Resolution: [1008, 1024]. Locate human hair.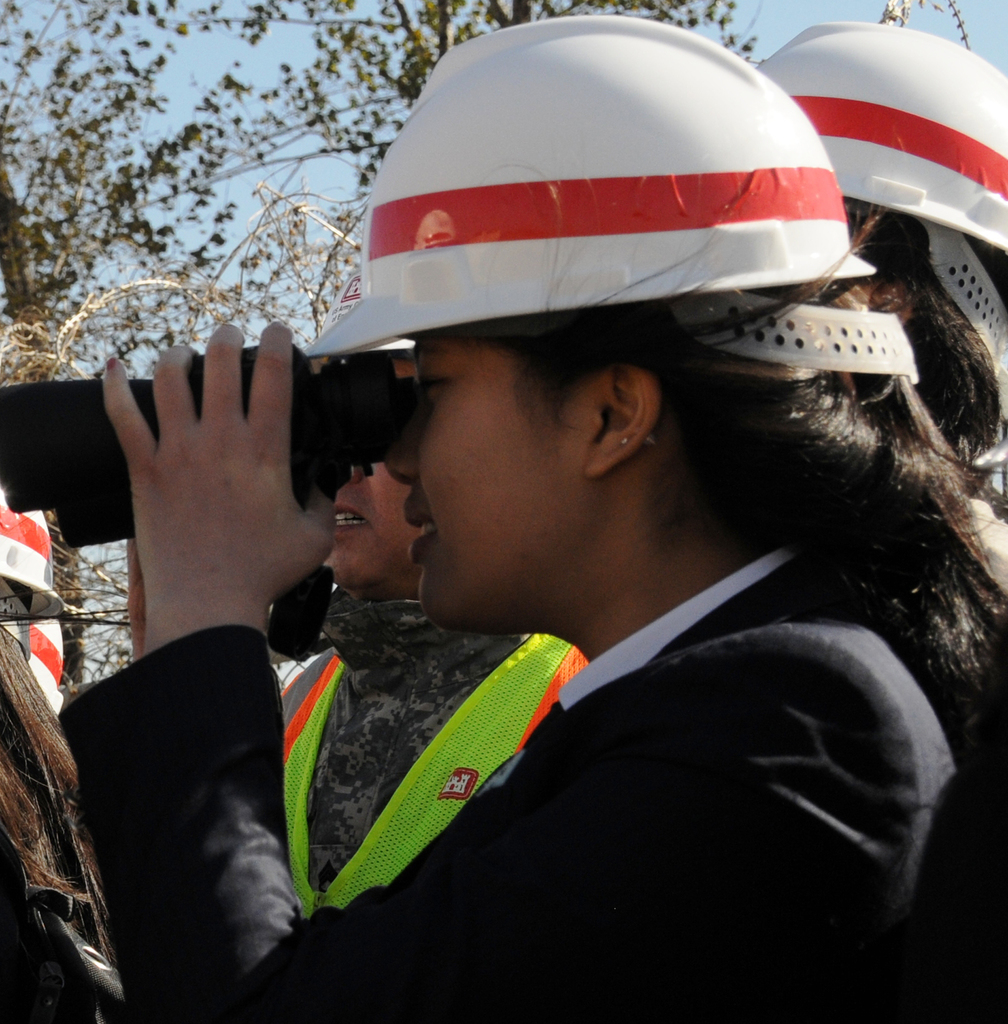
x1=0 y1=623 x2=120 y2=968.
